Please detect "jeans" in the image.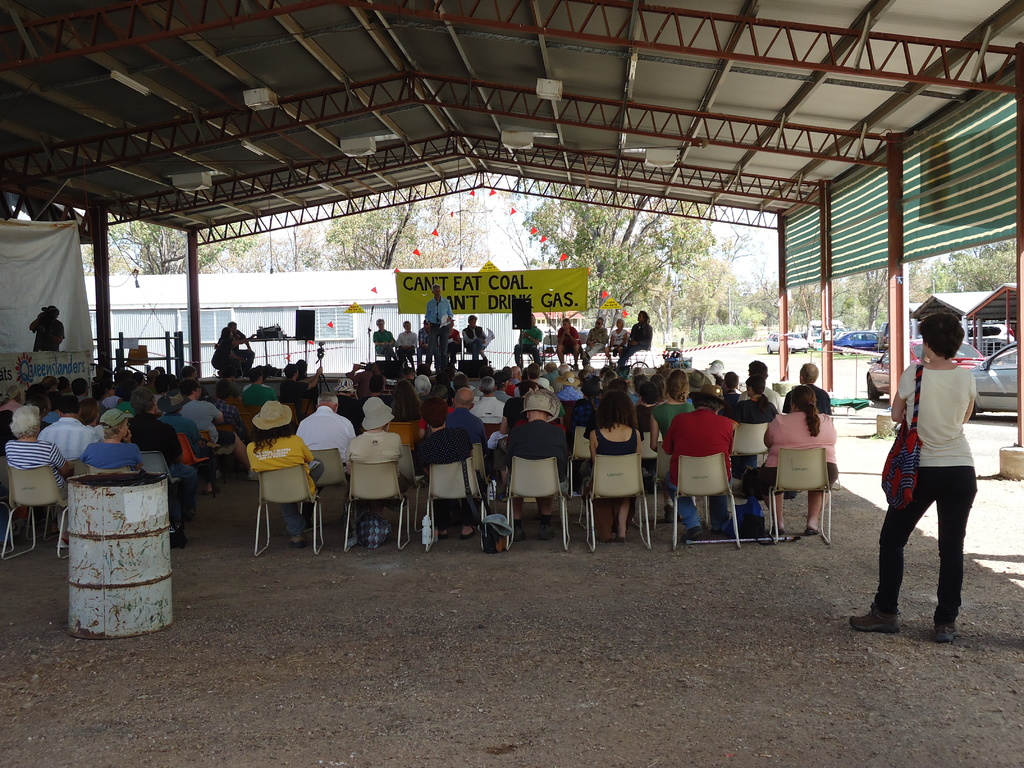
<box>513,342,541,367</box>.
